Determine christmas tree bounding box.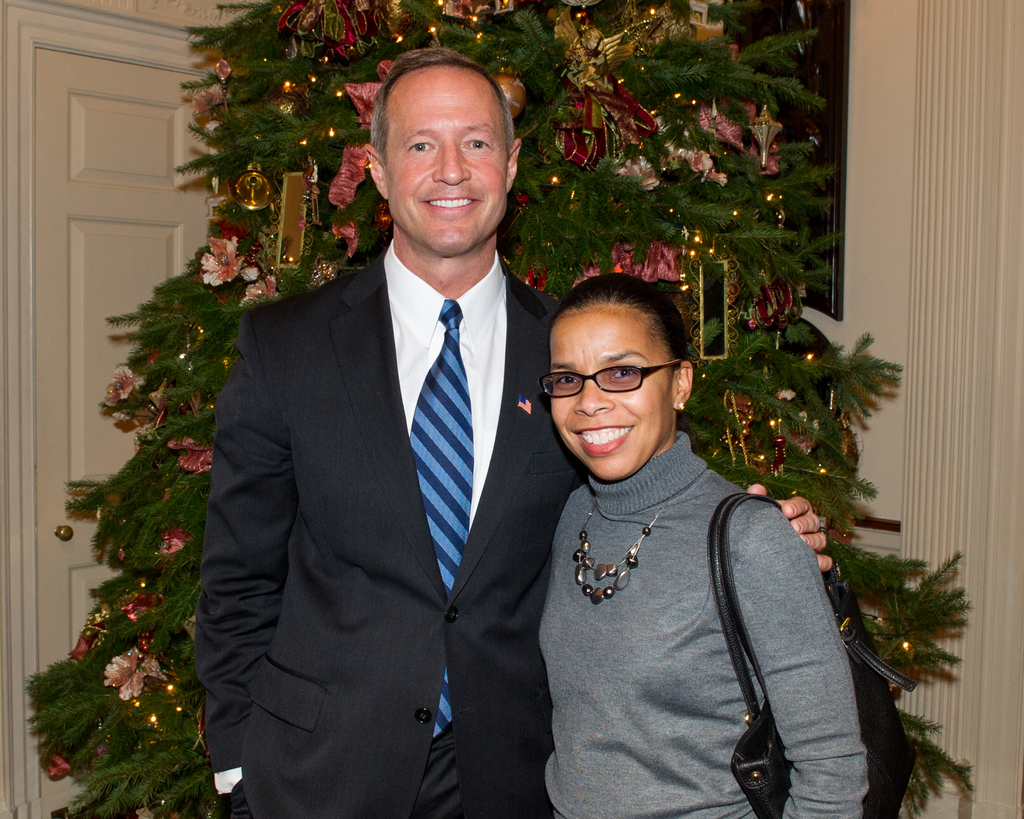
Determined: left=19, top=0, right=1001, bottom=818.
